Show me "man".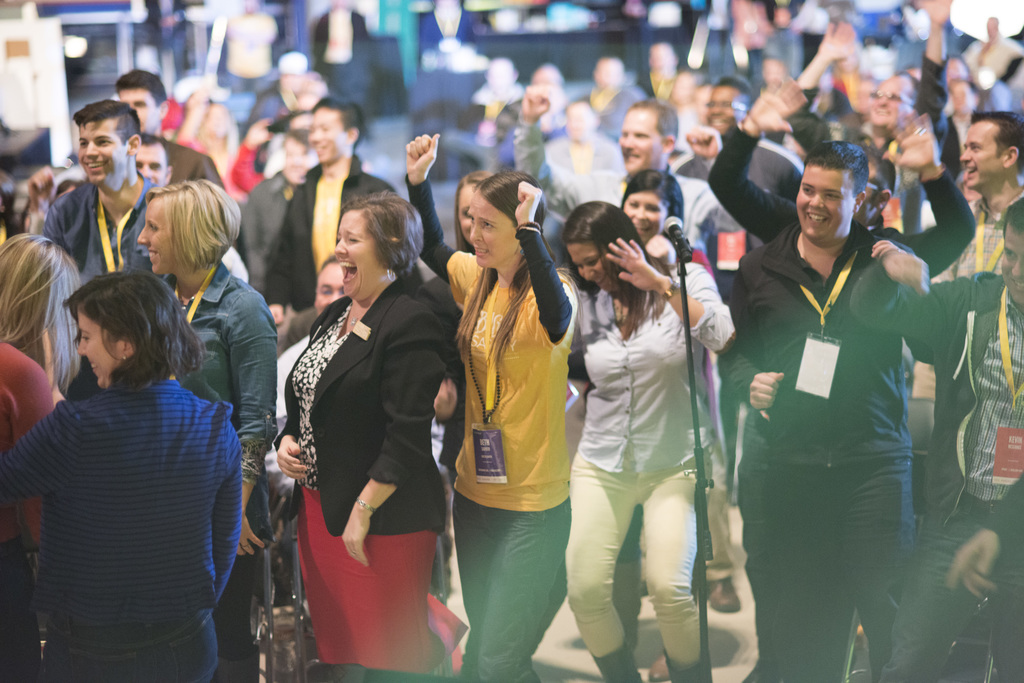
"man" is here: bbox(955, 111, 1023, 271).
